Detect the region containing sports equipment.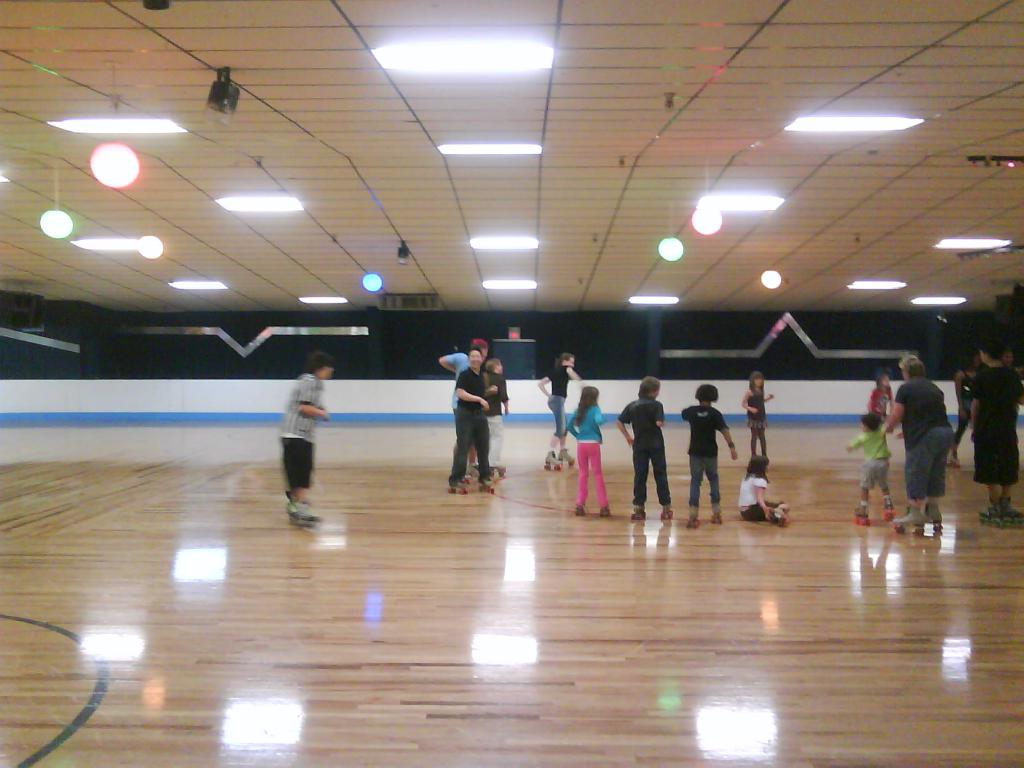
774:508:791:529.
